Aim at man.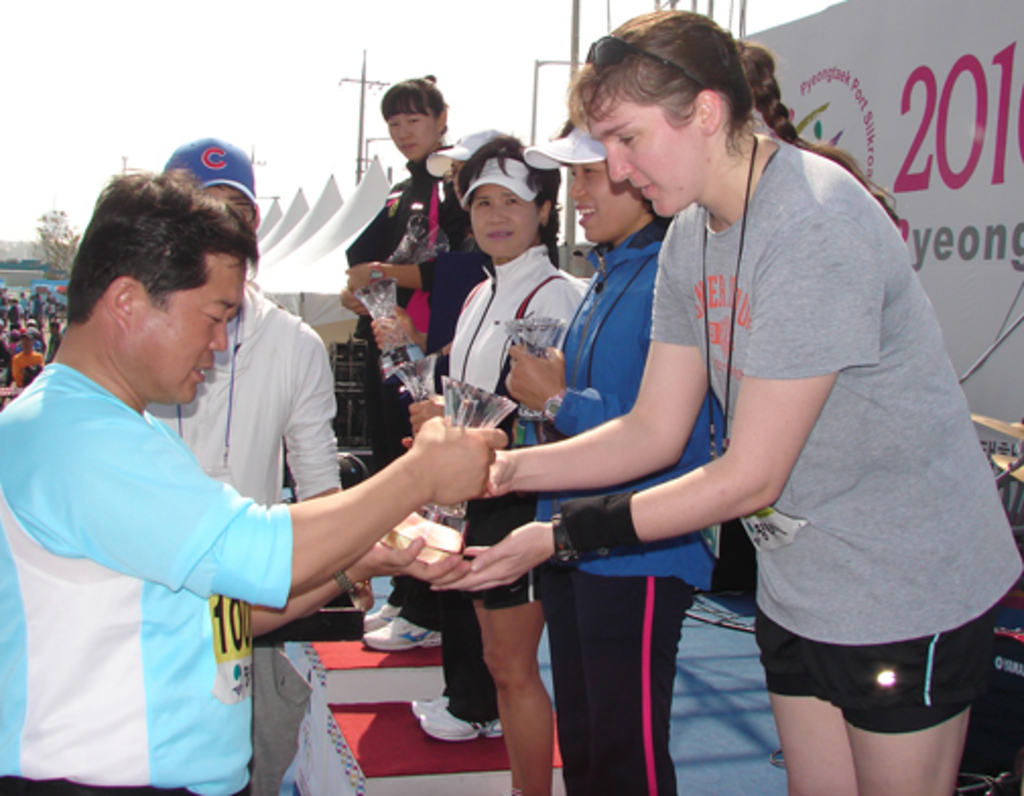
Aimed at {"x1": 43, "y1": 319, "x2": 61, "y2": 361}.
